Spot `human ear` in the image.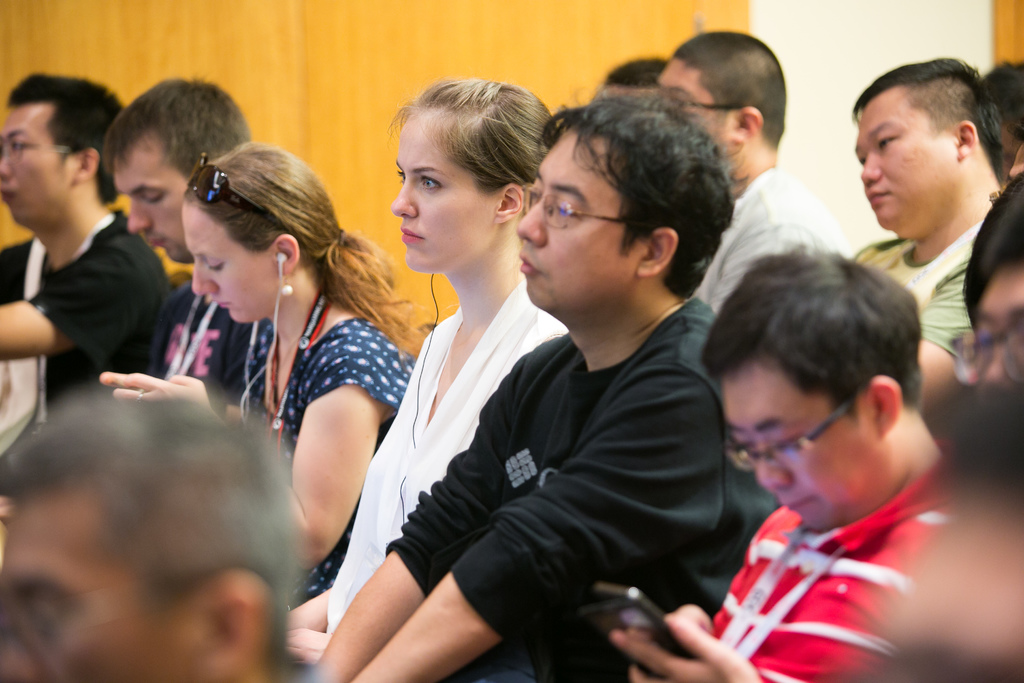
`human ear` found at (x1=275, y1=233, x2=298, y2=276).
